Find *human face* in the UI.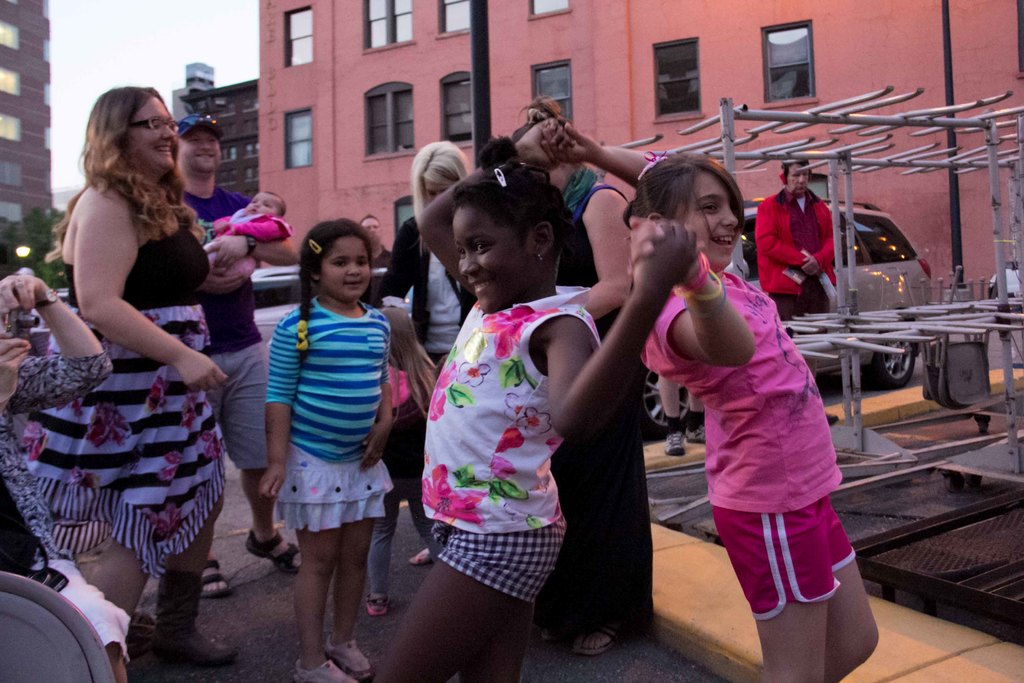
UI element at bbox(424, 181, 453, 202).
